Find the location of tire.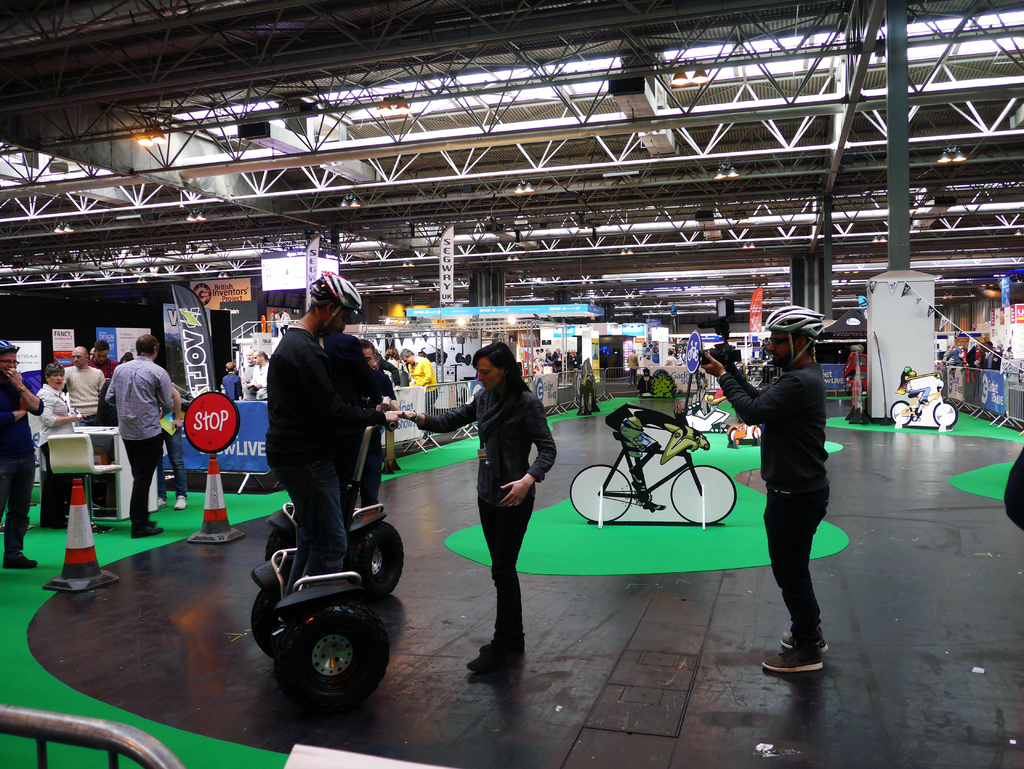
Location: [934, 403, 956, 432].
